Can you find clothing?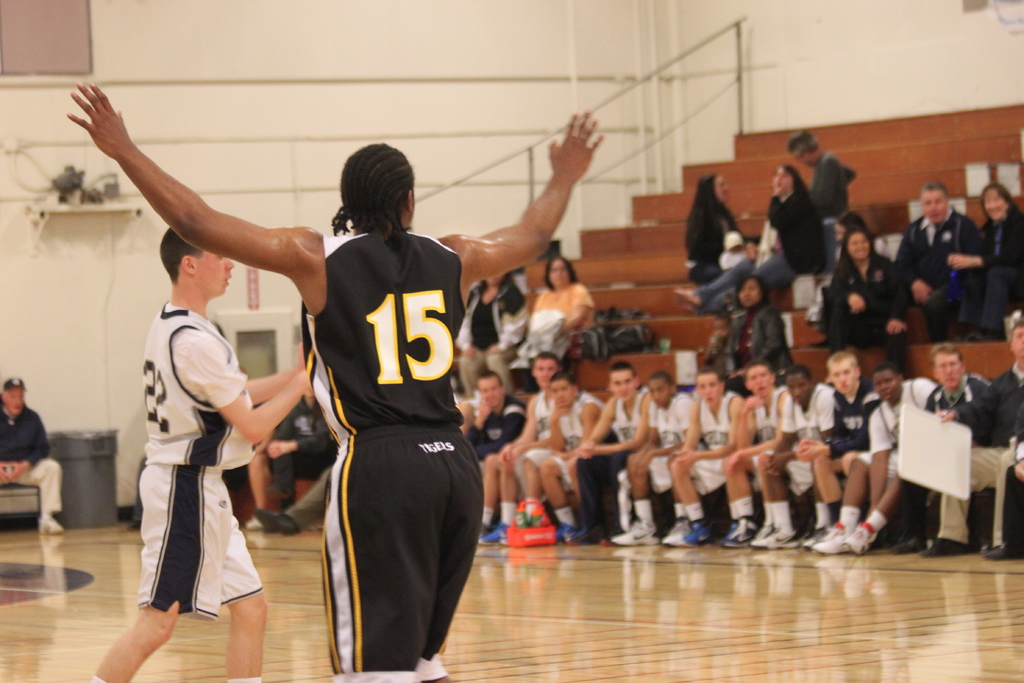
Yes, bounding box: [947,204,1023,341].
